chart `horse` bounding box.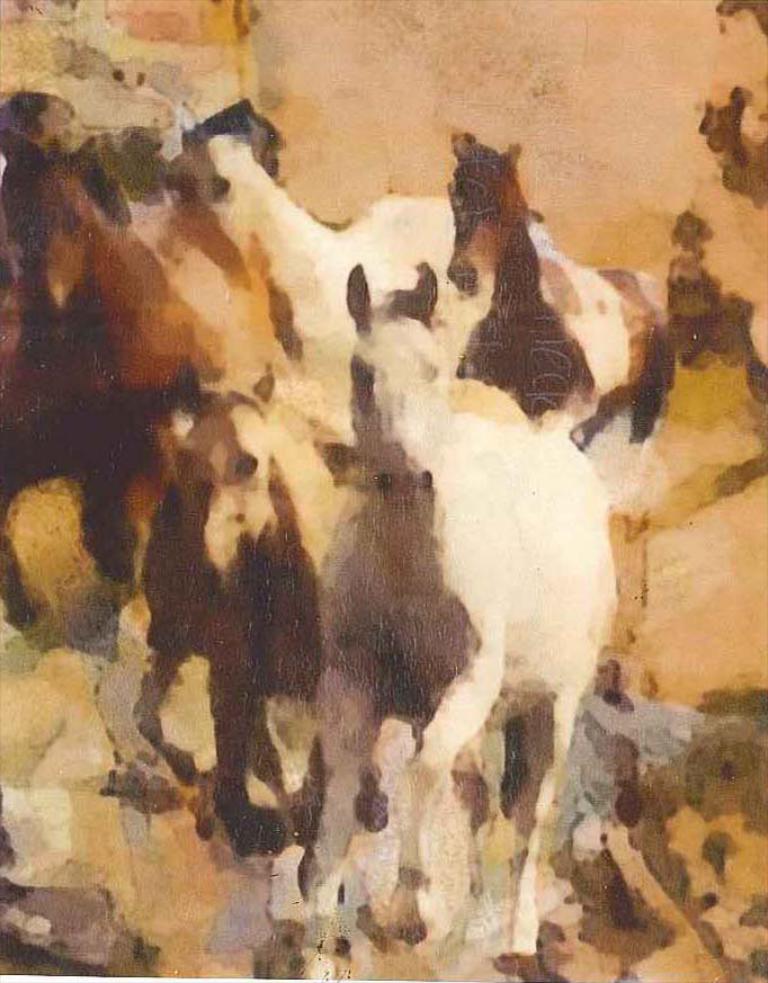
Charted: BBox(311, 262, 620, 980).
